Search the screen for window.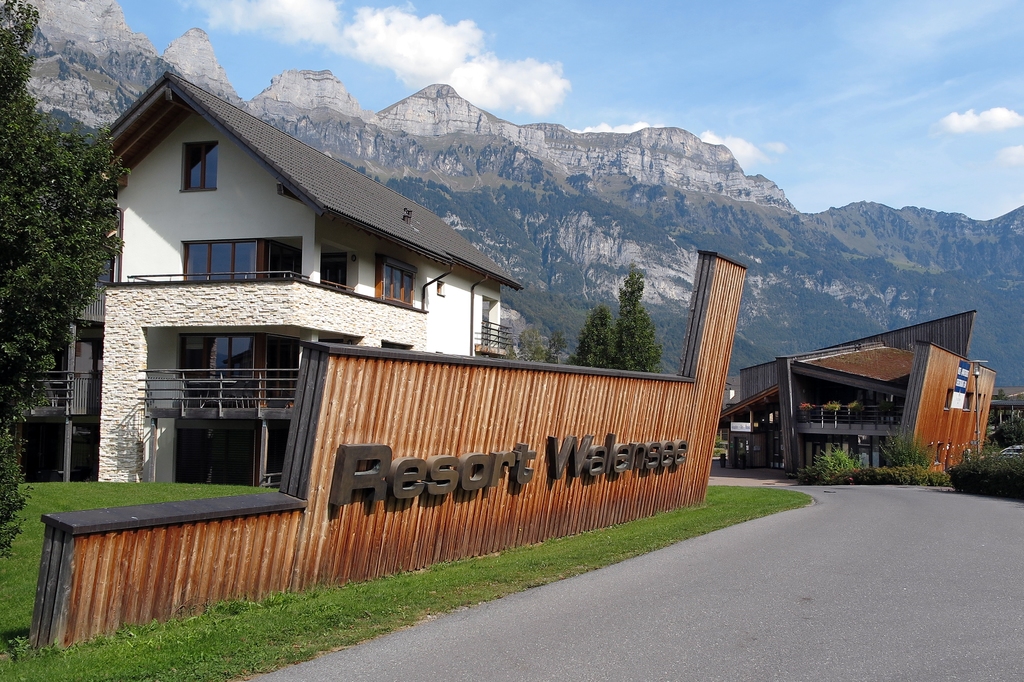
Found at region(182, 240, 289, 287).
